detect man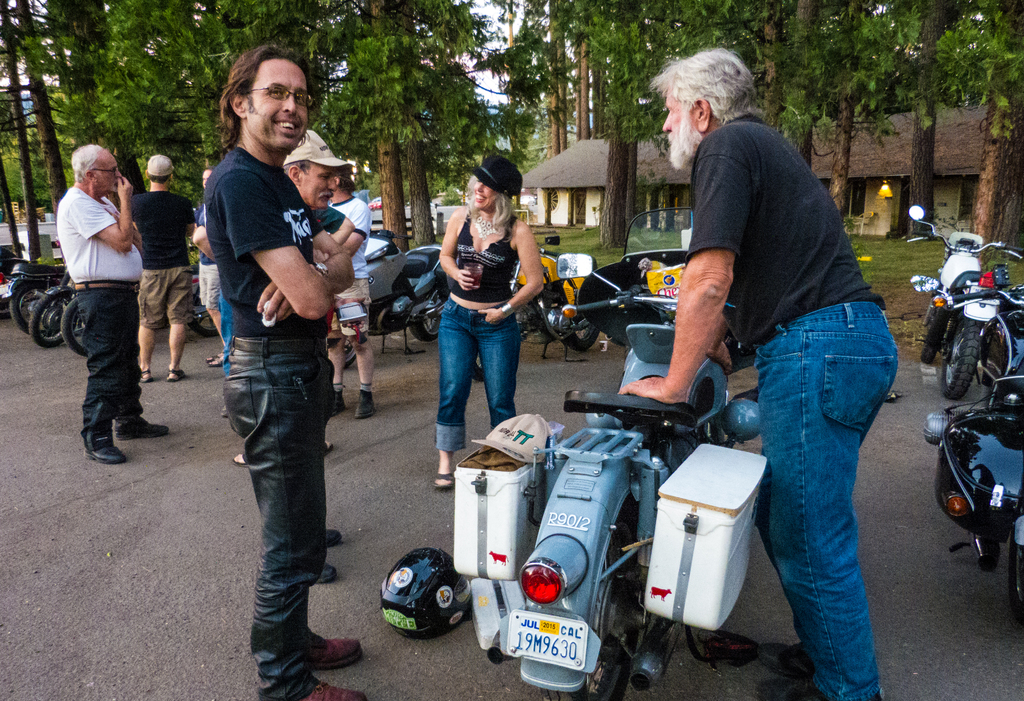
l=186, t=171, r=241, b=367
